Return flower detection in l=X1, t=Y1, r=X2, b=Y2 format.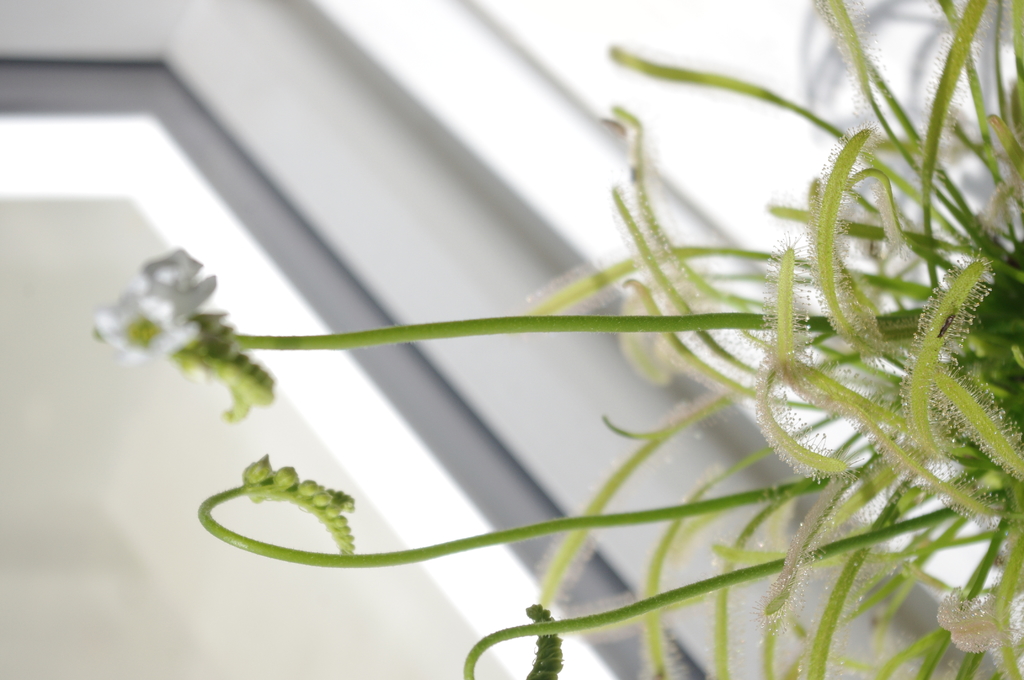
l=95, t=288, r=200, b=372.
